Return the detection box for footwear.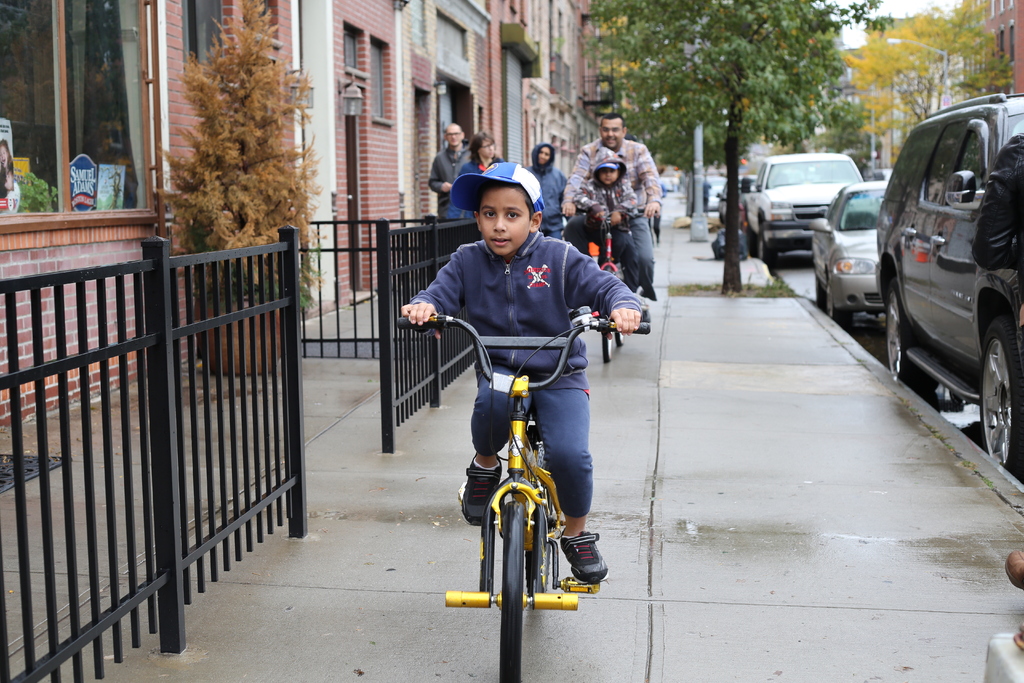
locate(455, 456, 506, 527).
